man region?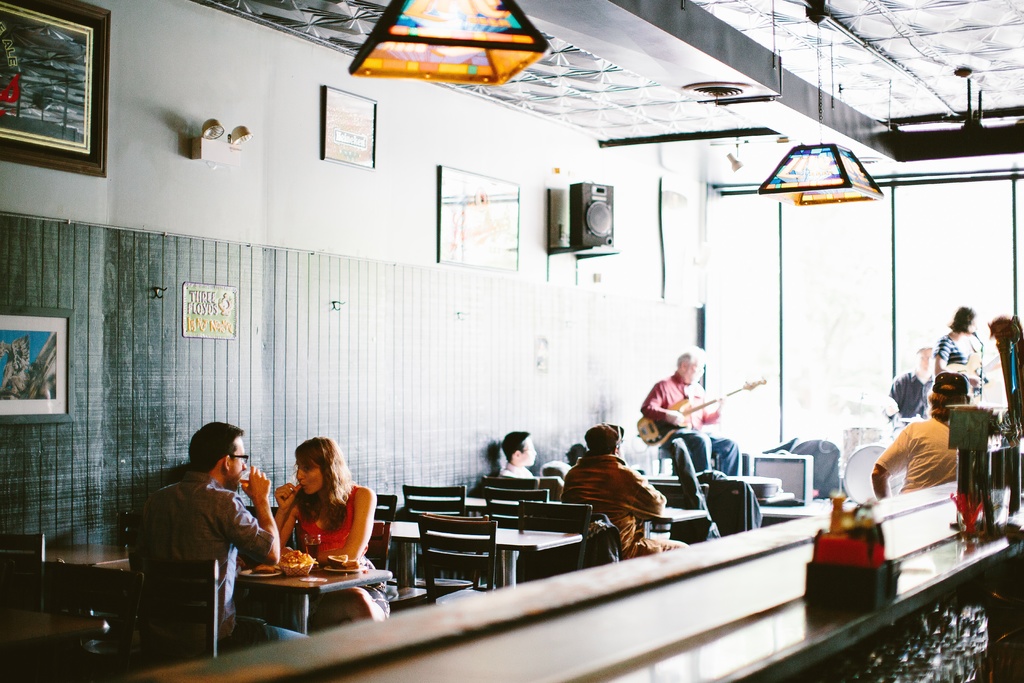
(636, 339, 740, 484)
